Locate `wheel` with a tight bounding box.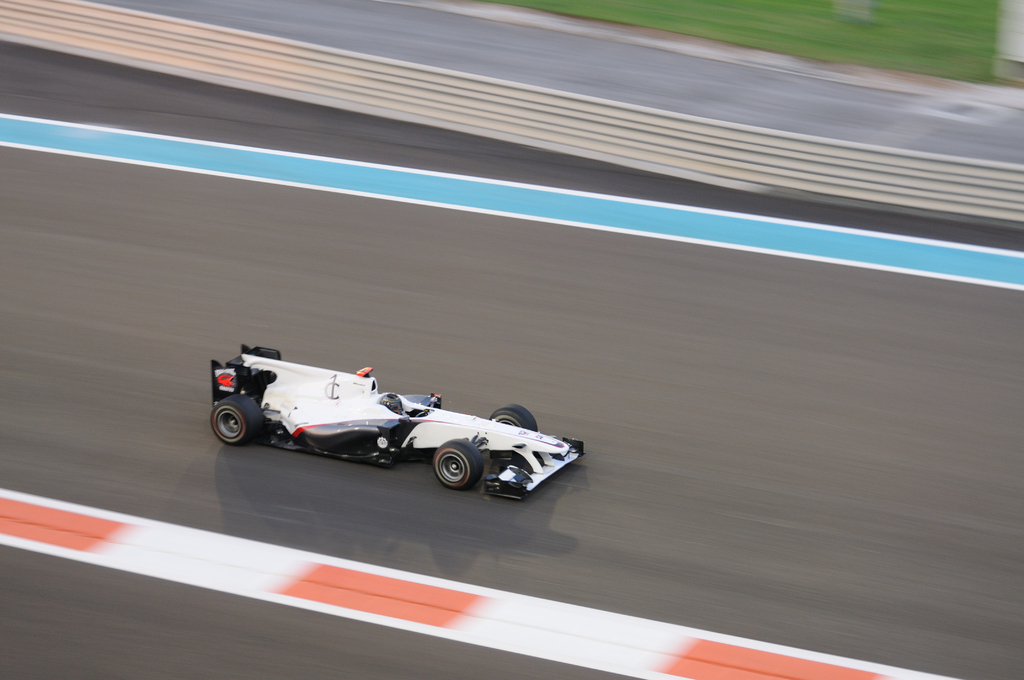
[x1=212, y1=386, x2=269, y2=457].
